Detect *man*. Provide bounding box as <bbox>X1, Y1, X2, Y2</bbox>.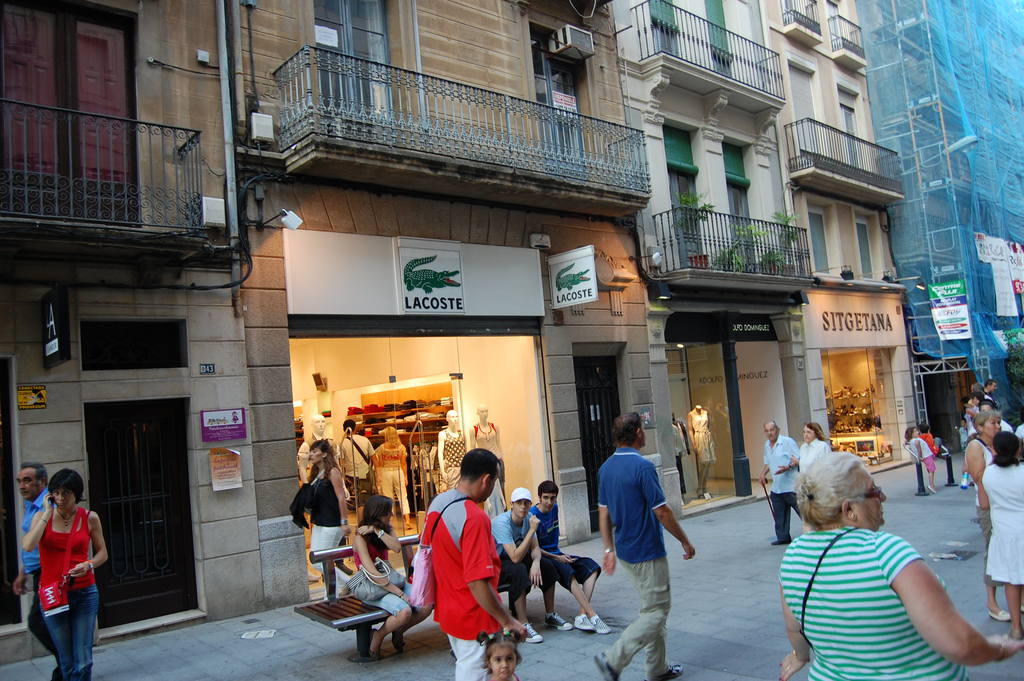
<bbox>595, 405, 701, 680</bbox>.
